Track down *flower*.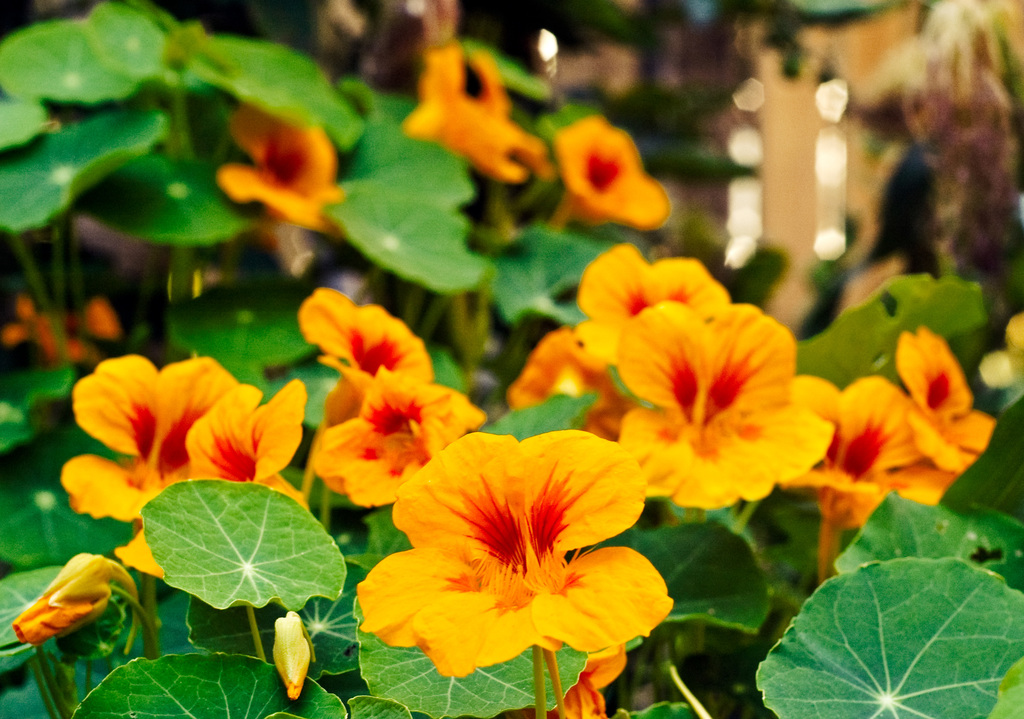
Tracked to box(60, 347, 243, 532).
